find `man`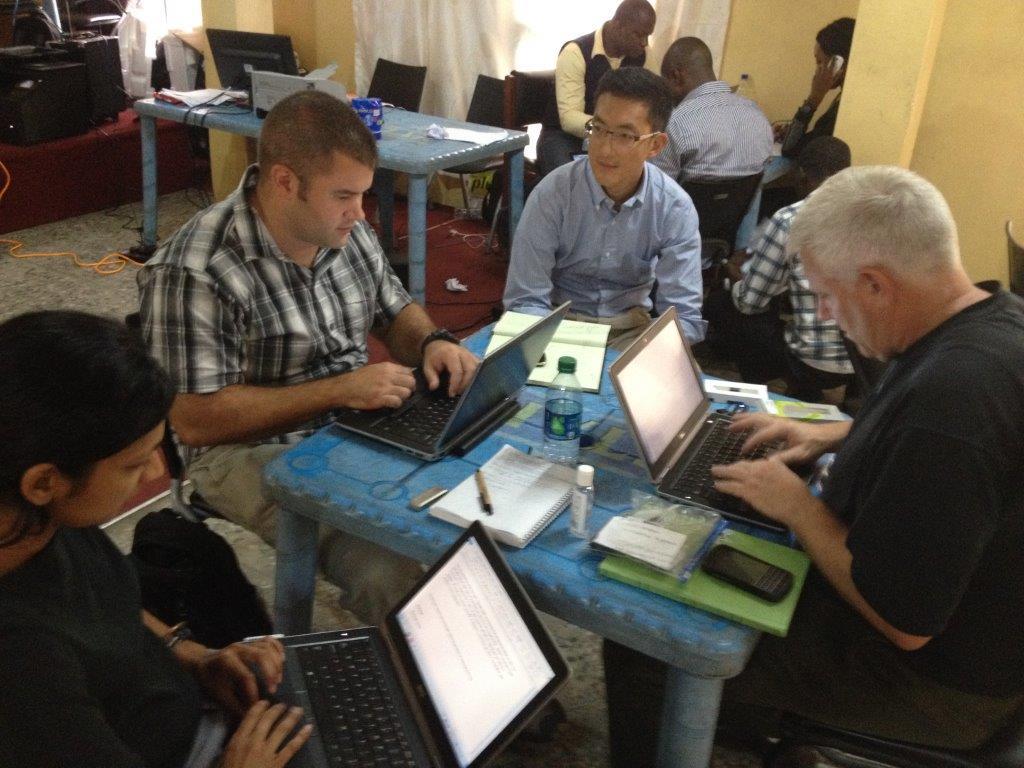
{"left": 140, "top": 87, "right": 481, "bottom": 645}
